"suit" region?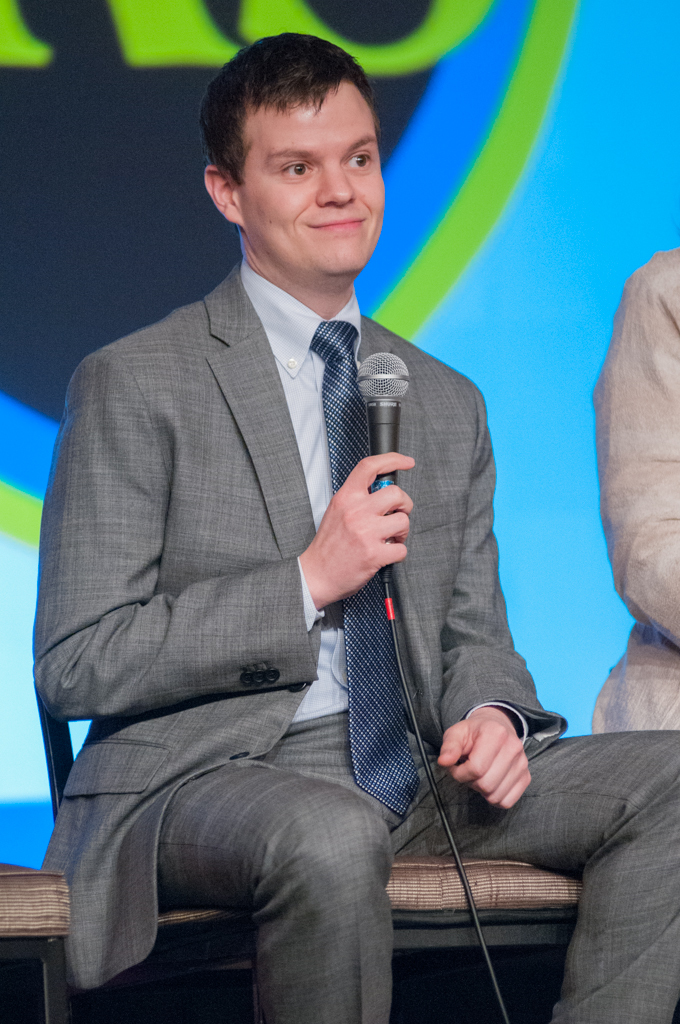
pyautogui.locateOnScreen(45, 159, 536, 1000)
